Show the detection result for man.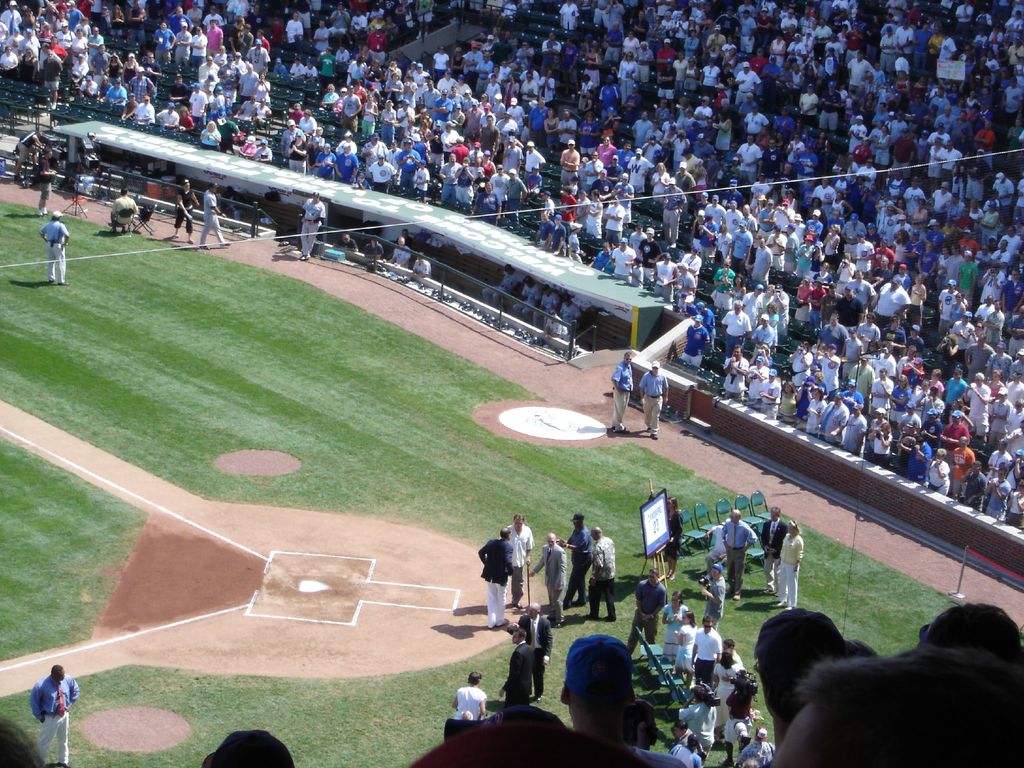
<region>609, 348, 632, 438</region>.
